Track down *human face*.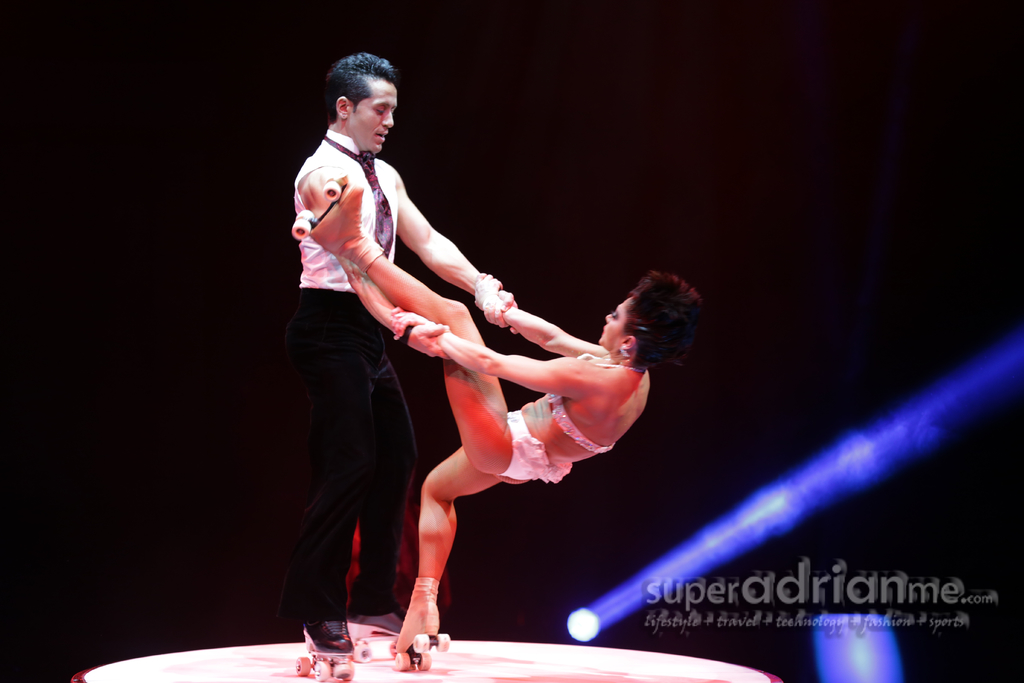
Tracked to rect(347, 79, 399, 154).
